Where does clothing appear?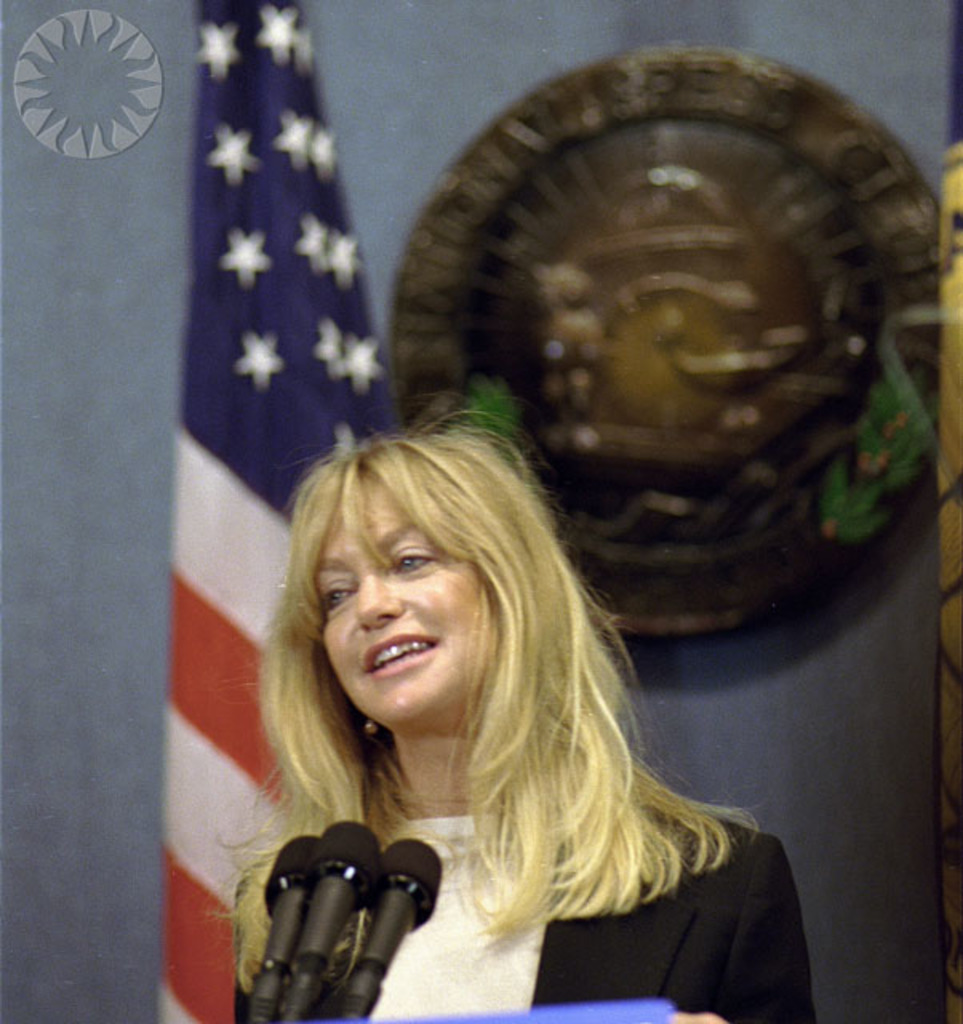
Appears at BBox(334, 805, 843, 1000).
